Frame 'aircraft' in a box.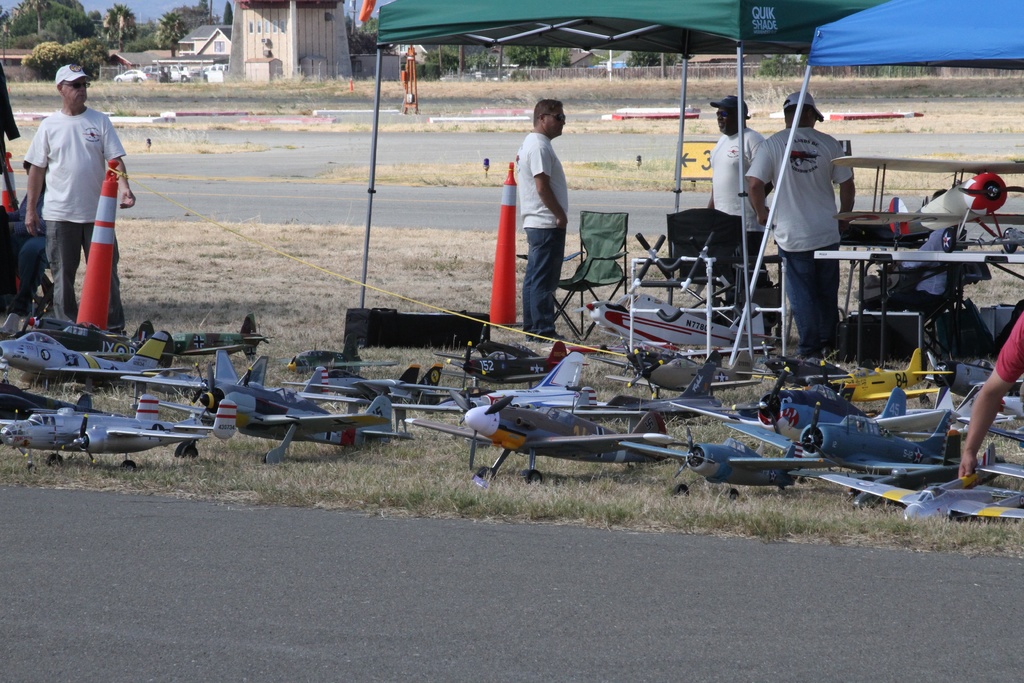
<box>1002,389,1023,418</box>.
